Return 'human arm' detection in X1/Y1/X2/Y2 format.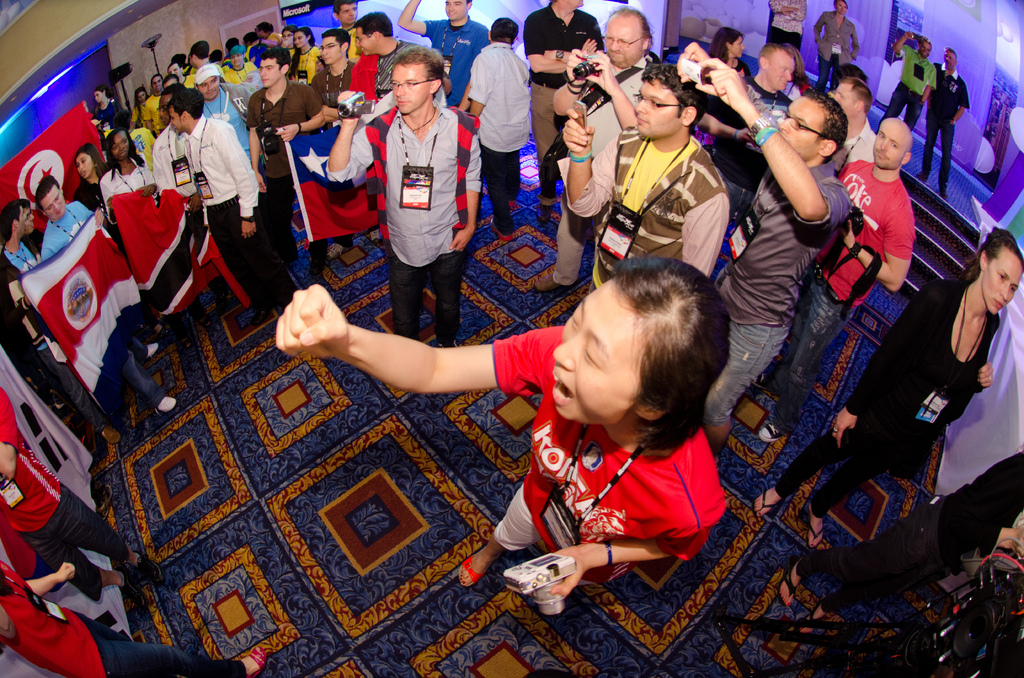
852/26/862/59.
